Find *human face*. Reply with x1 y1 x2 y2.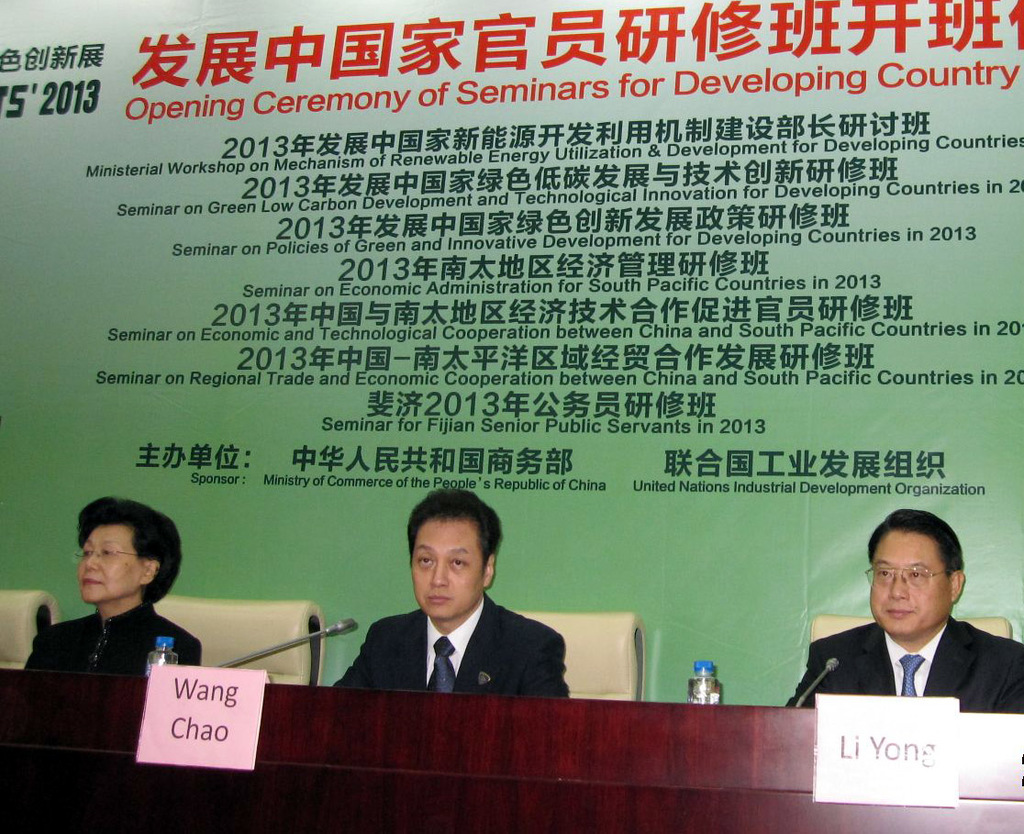
873 538 947 640.
